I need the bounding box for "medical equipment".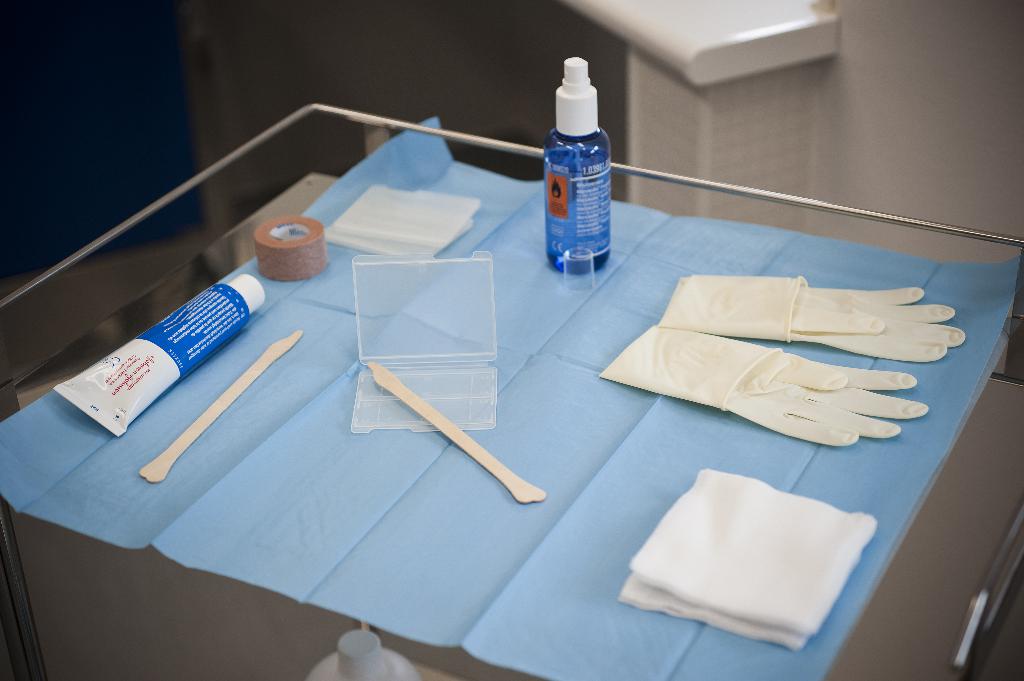
Here it is: 312 628 419 680.
